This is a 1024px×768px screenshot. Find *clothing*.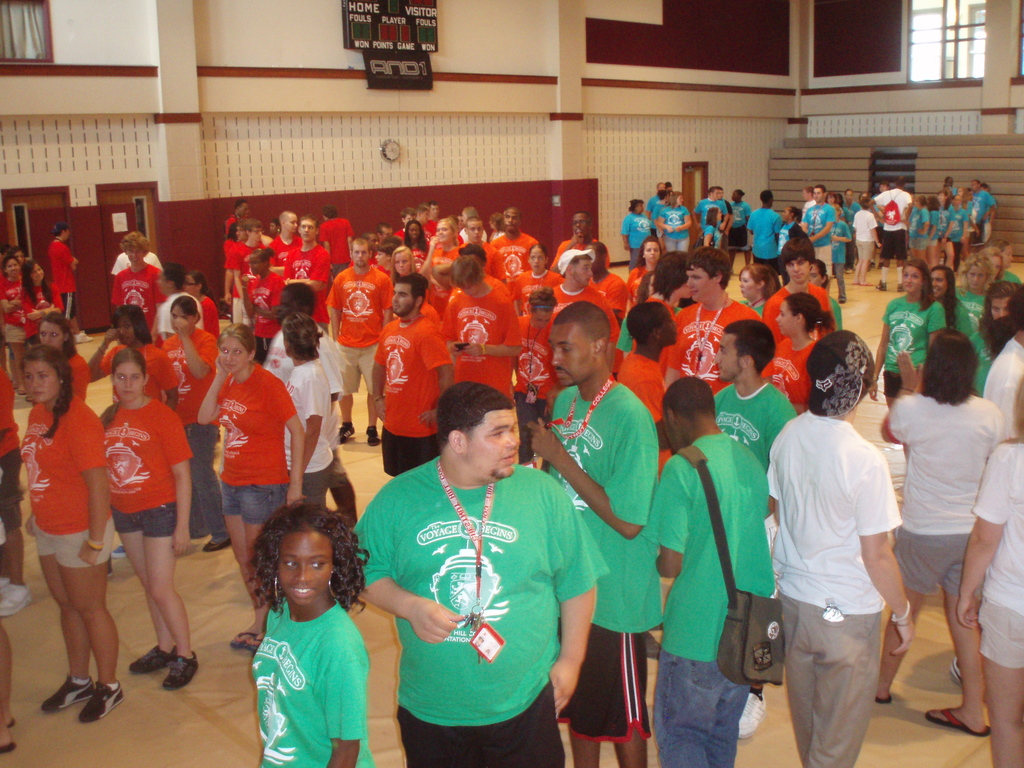
Bounding box: (344, 452, 612, 767).
